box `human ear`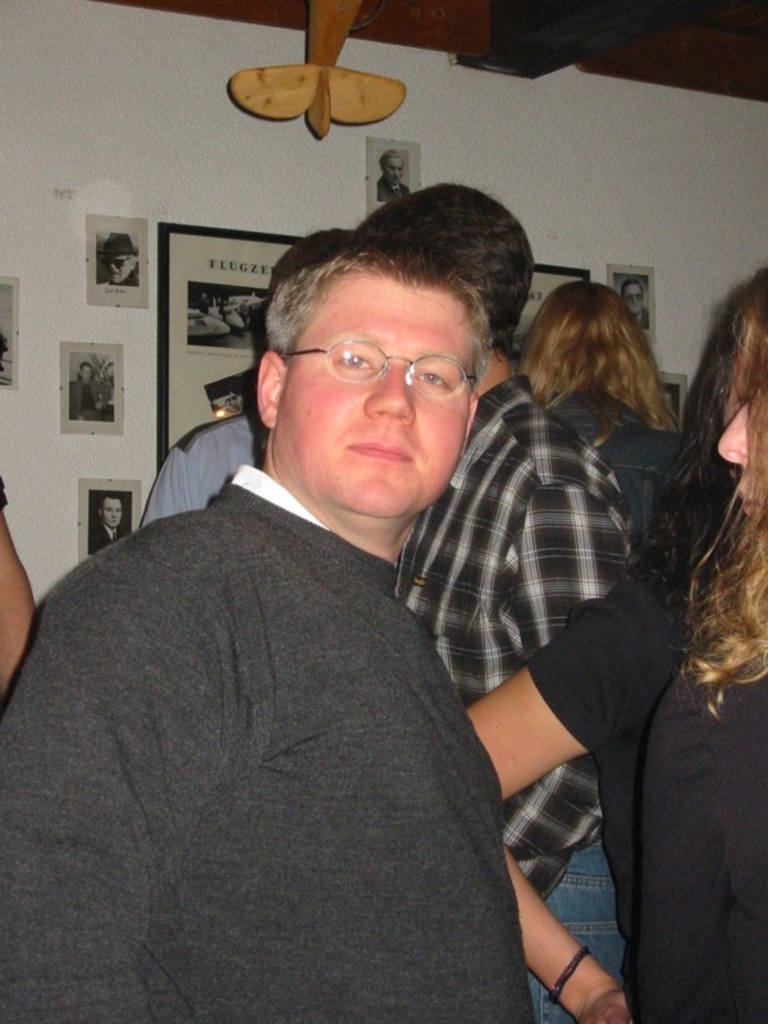
<region>256, 348, 287, 430</region>
